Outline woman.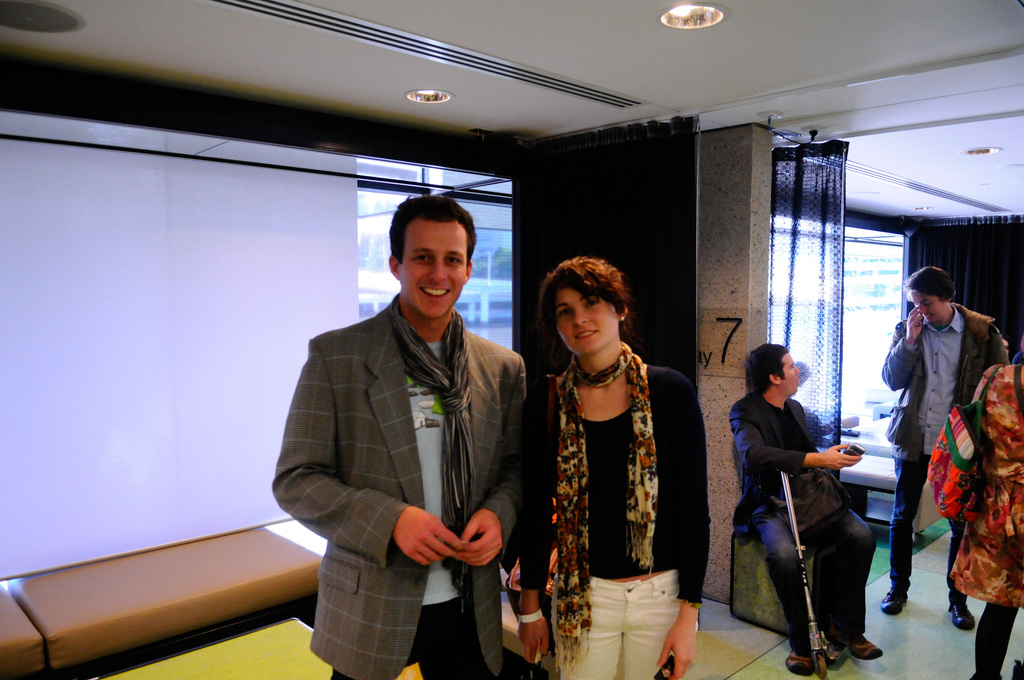
Outline: 947,337,1023,679.
